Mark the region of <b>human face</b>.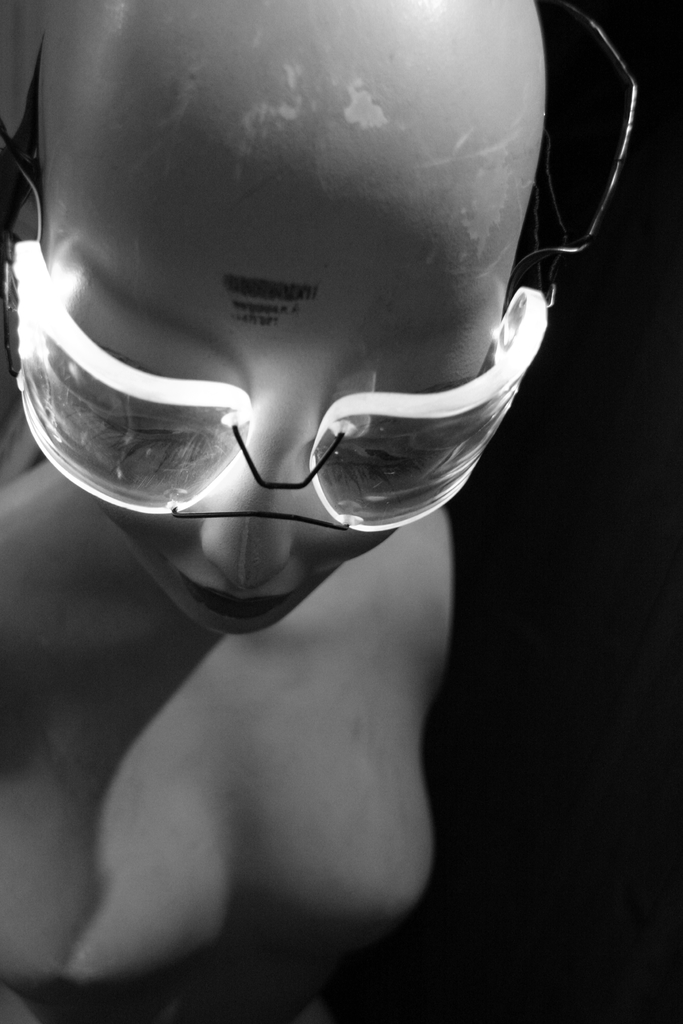
Region: locate(33, 154, 509, 639).
